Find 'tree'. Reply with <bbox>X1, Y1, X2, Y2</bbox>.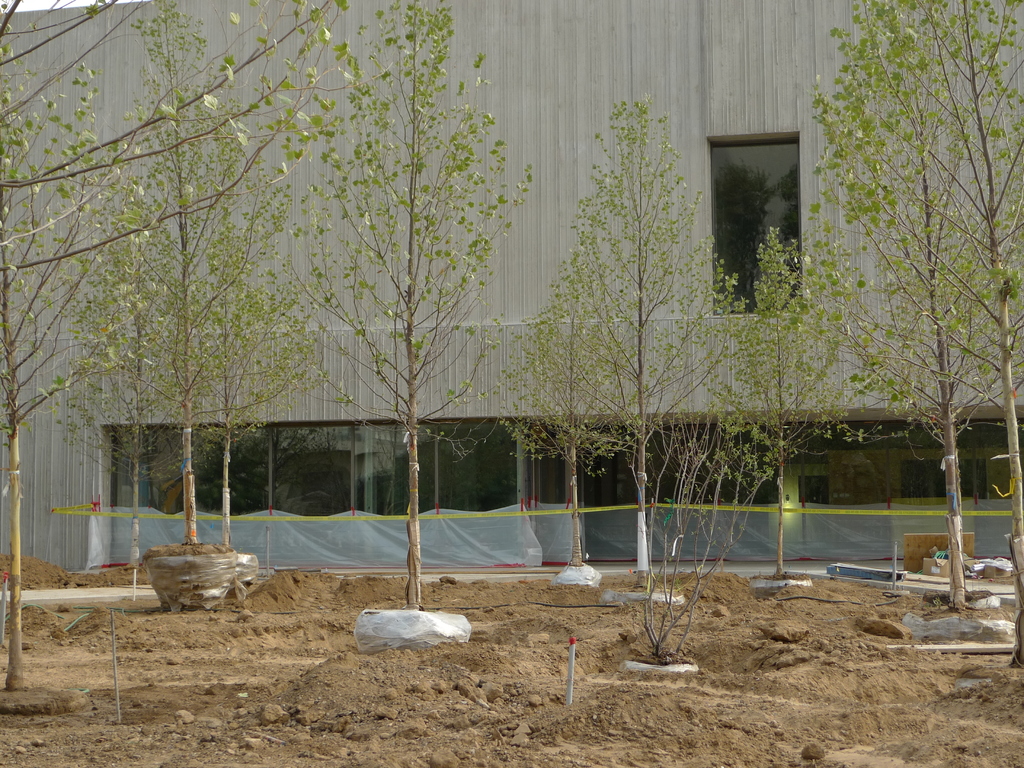
<bbox>712, 227, 836, 579</bbox>.
